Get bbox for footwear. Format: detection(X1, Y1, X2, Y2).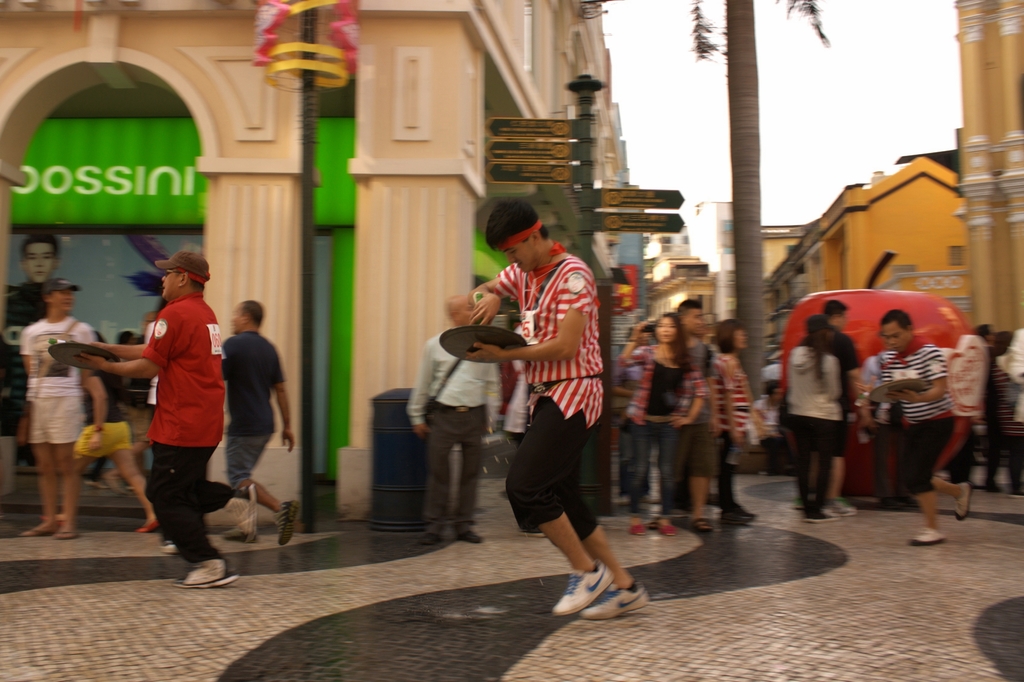
detection(174, 551, 232, 589).
